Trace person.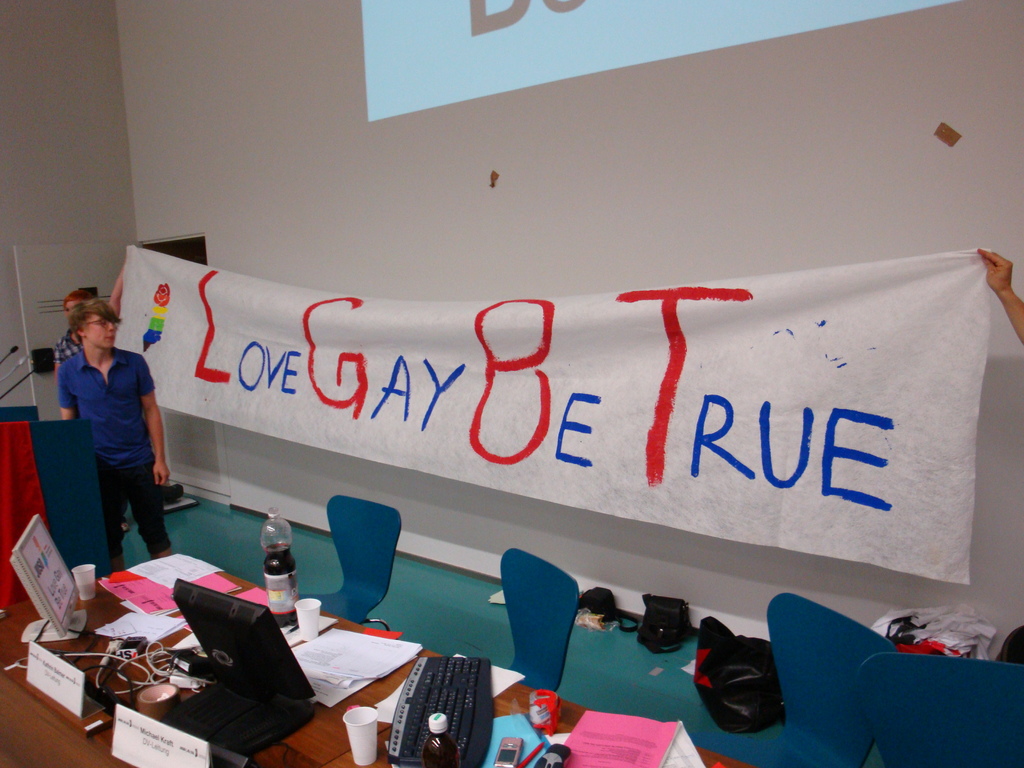
Traced to [60,300,168,579].
